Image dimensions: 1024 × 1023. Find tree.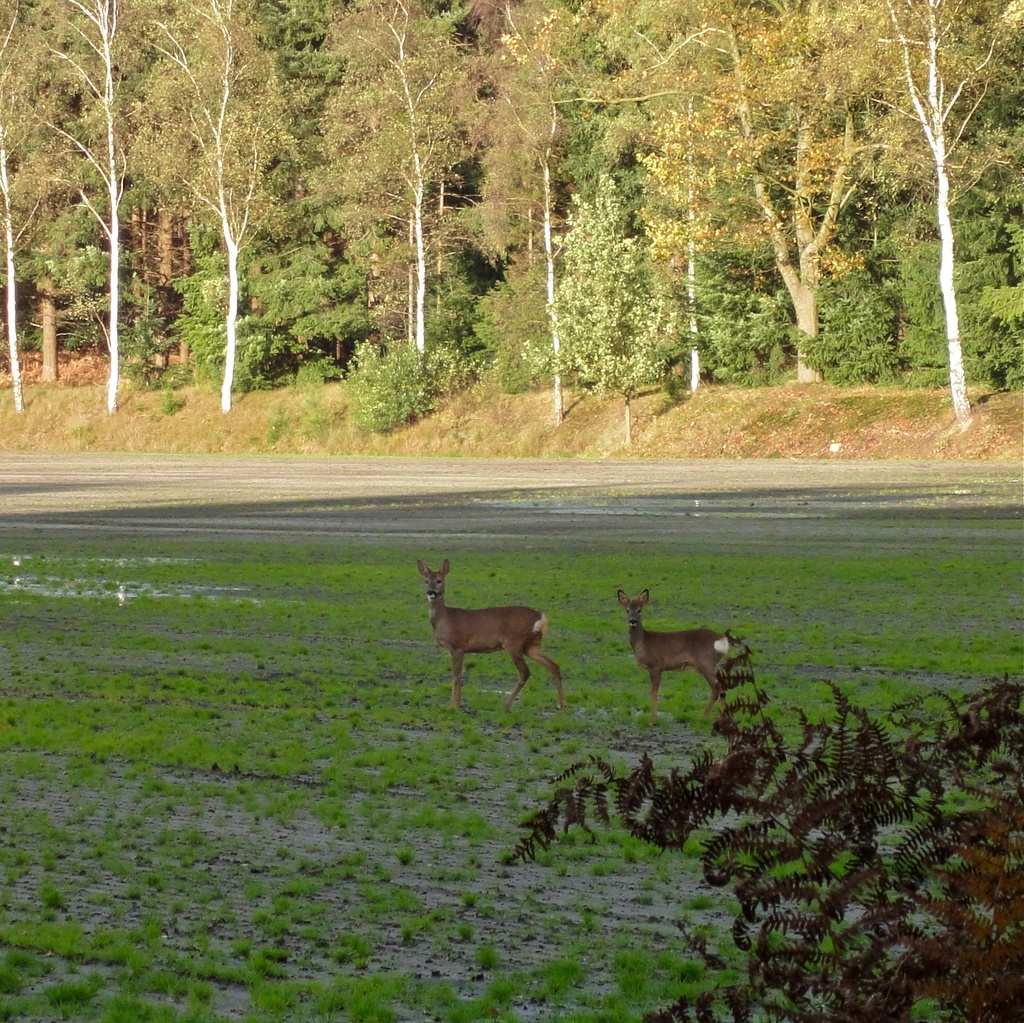
pyautogui.locateOnScreen(115, 0, 307, 427).
